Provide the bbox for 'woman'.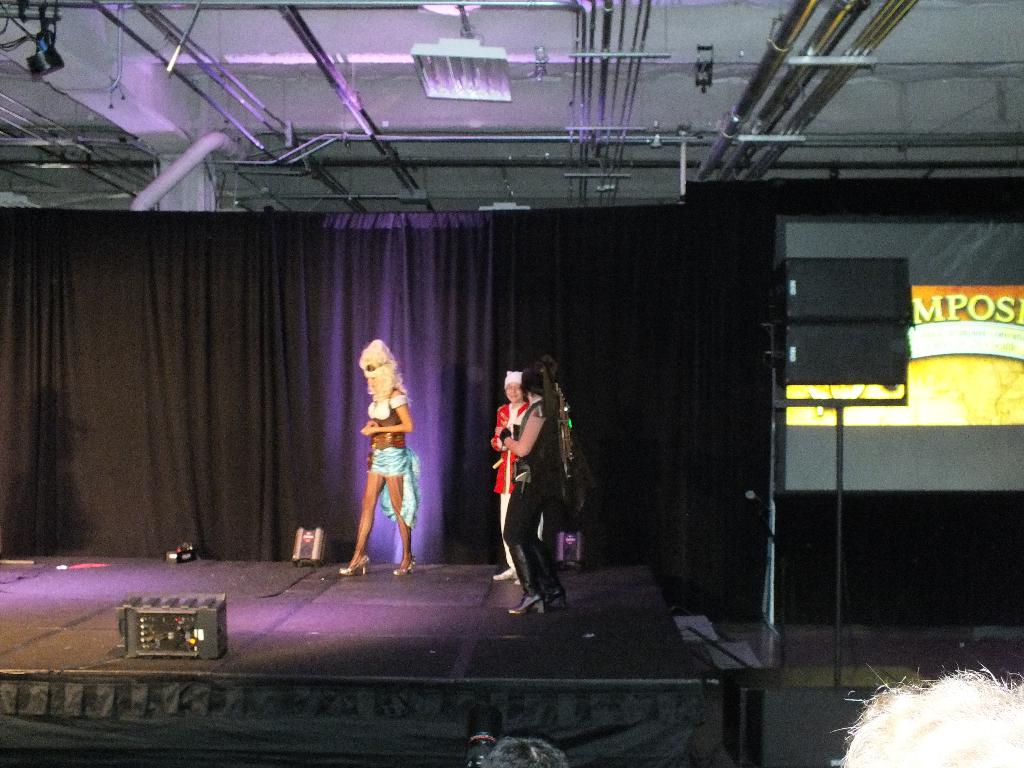
rect(339, 341, 427, 566).
